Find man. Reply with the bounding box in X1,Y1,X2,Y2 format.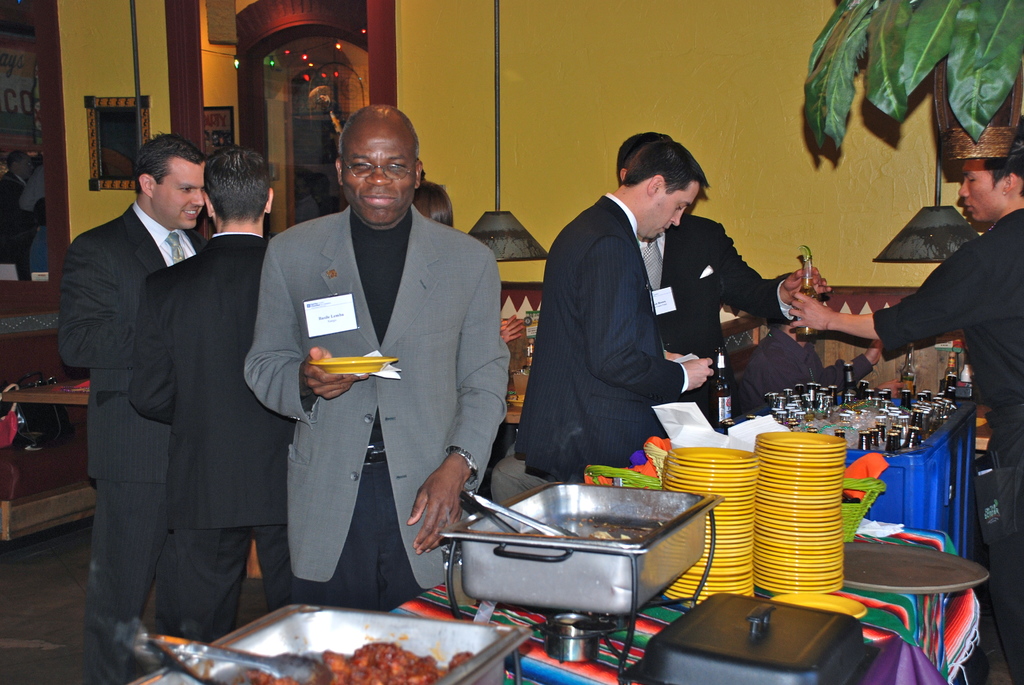
615,131,834,401.
